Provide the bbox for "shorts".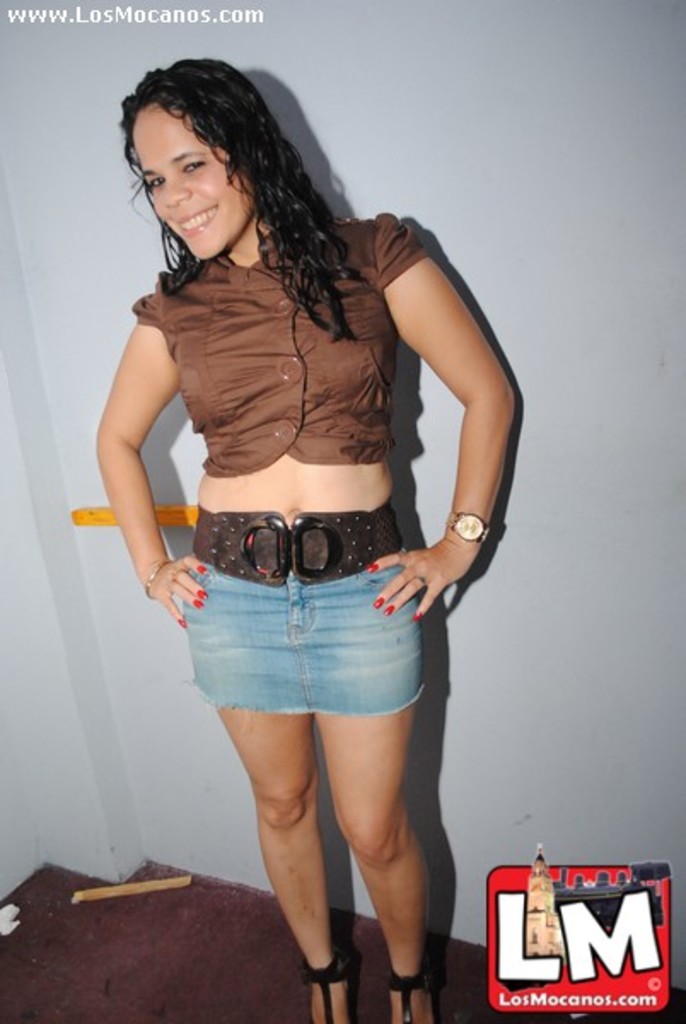
bbox=[138, 546, 476, 751].
